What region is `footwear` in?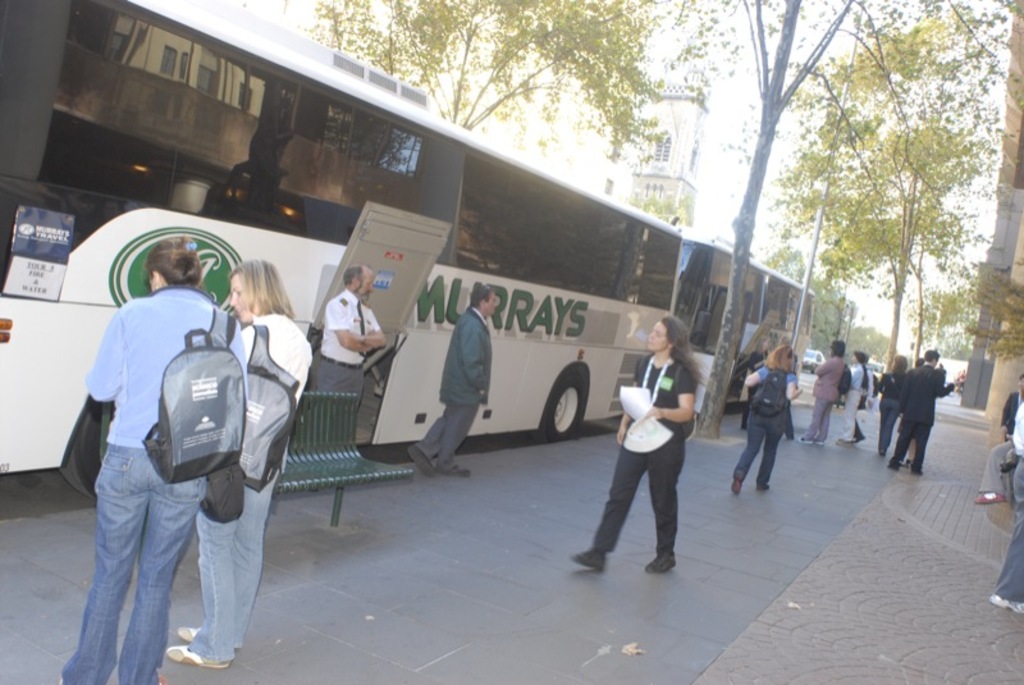
[166, 648, 224, 666].
